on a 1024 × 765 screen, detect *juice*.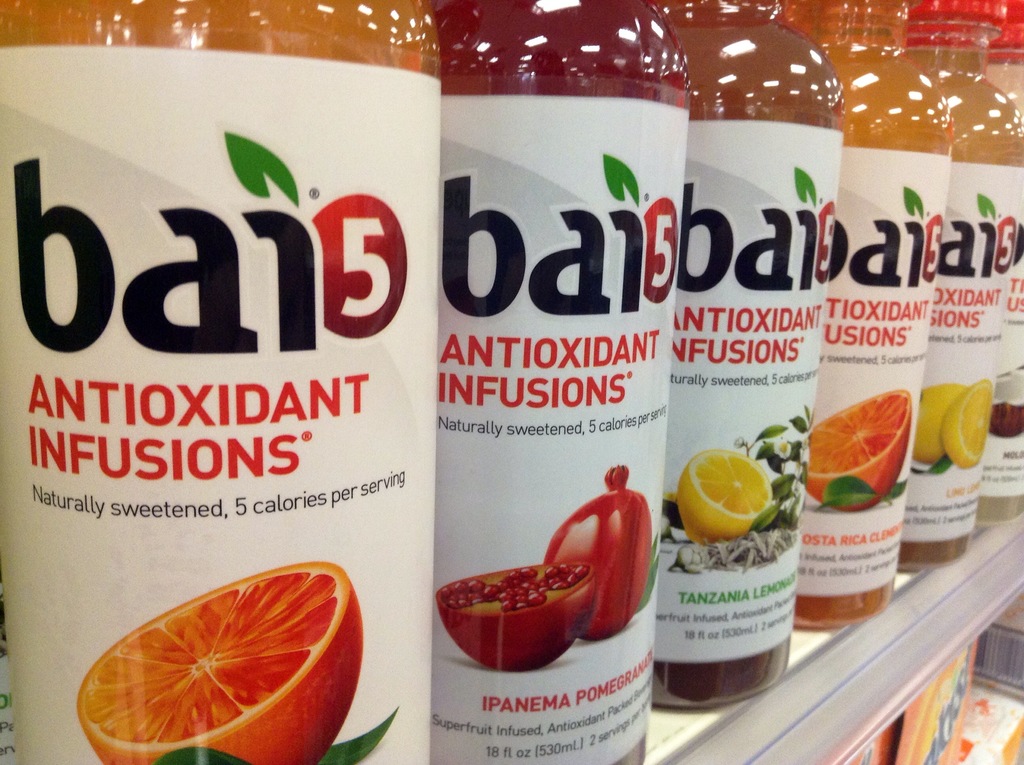
box(0, 0, 443, 764).
